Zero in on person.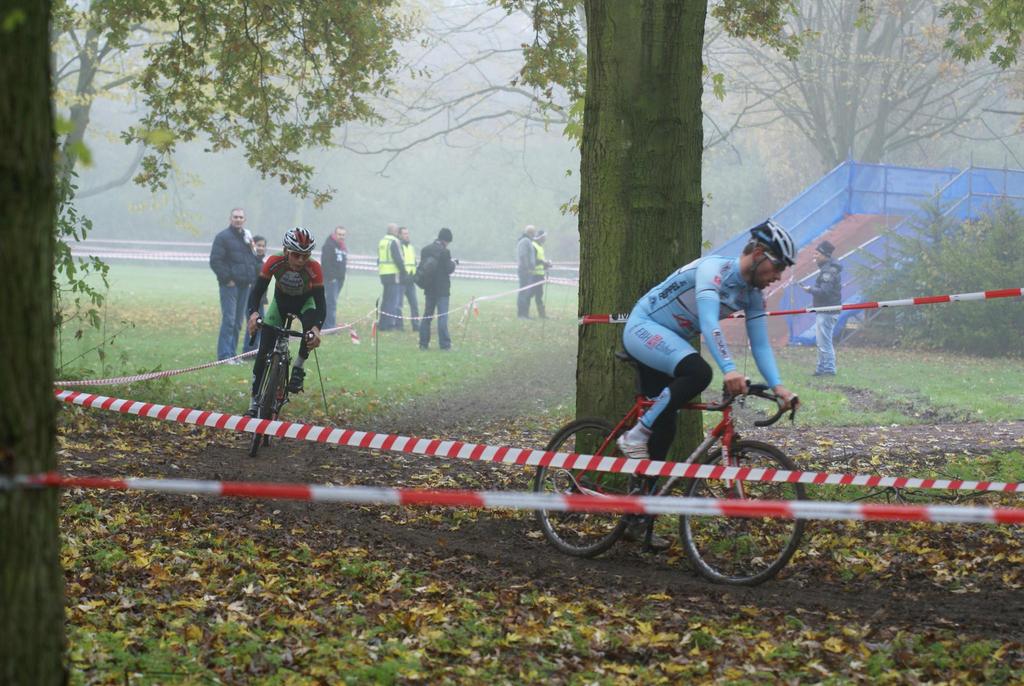
Zeroed in: detection(533, 231, 553, 316).
